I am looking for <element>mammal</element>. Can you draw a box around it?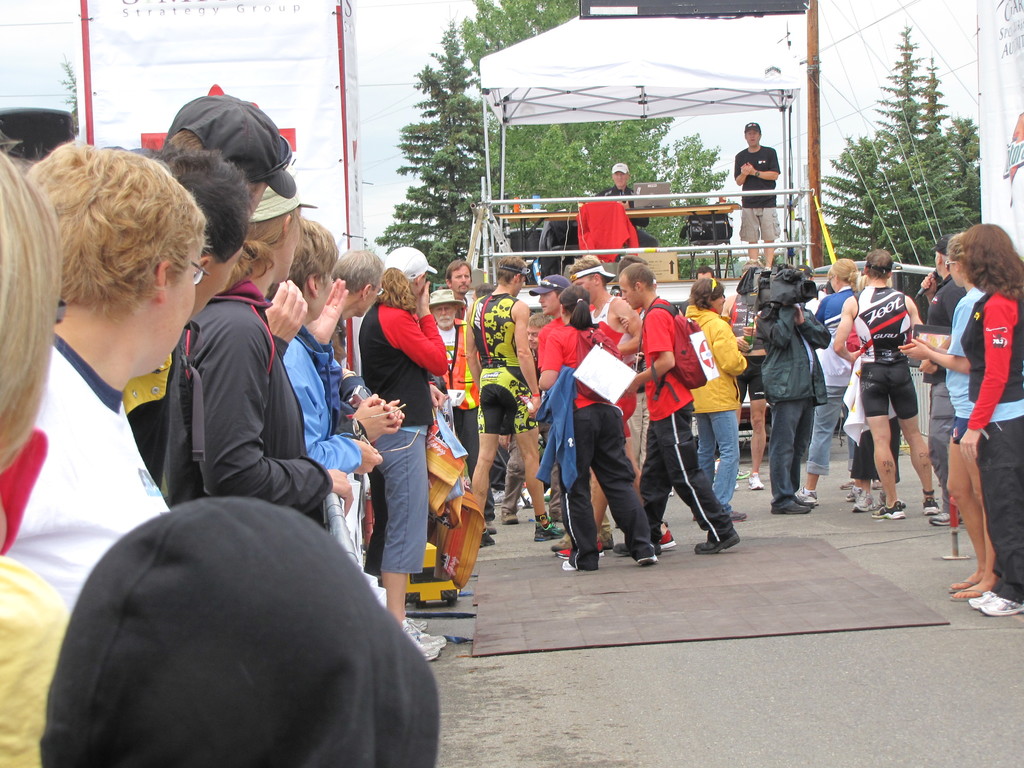
Sure, the bounding box is rect(960, 219, 1023, 609).
